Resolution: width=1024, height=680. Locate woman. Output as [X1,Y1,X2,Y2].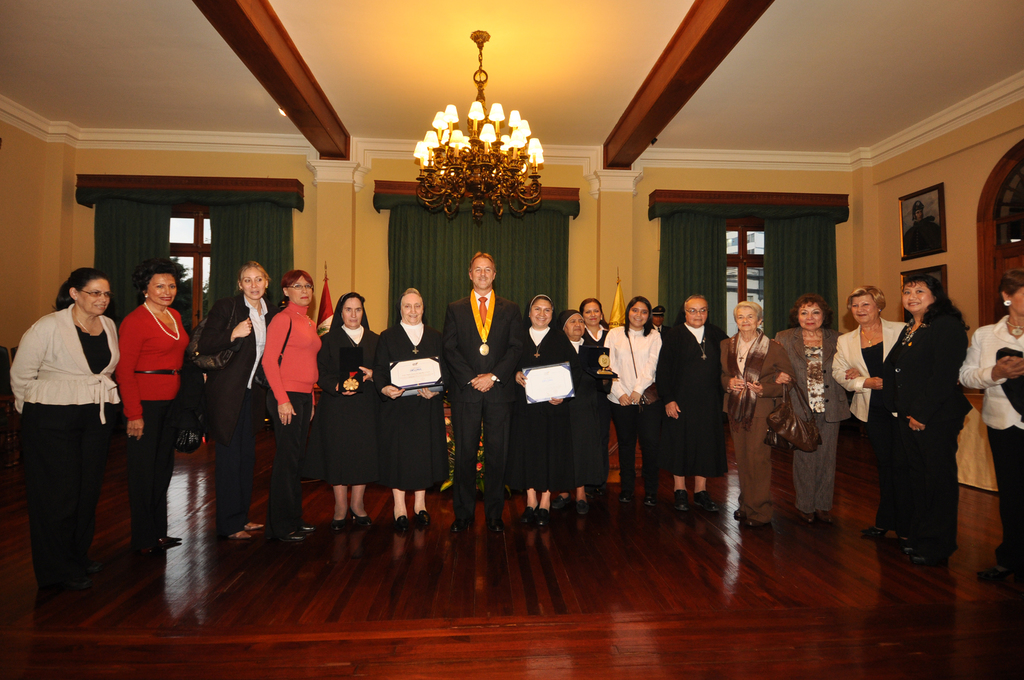
[959,269,1023,594].
